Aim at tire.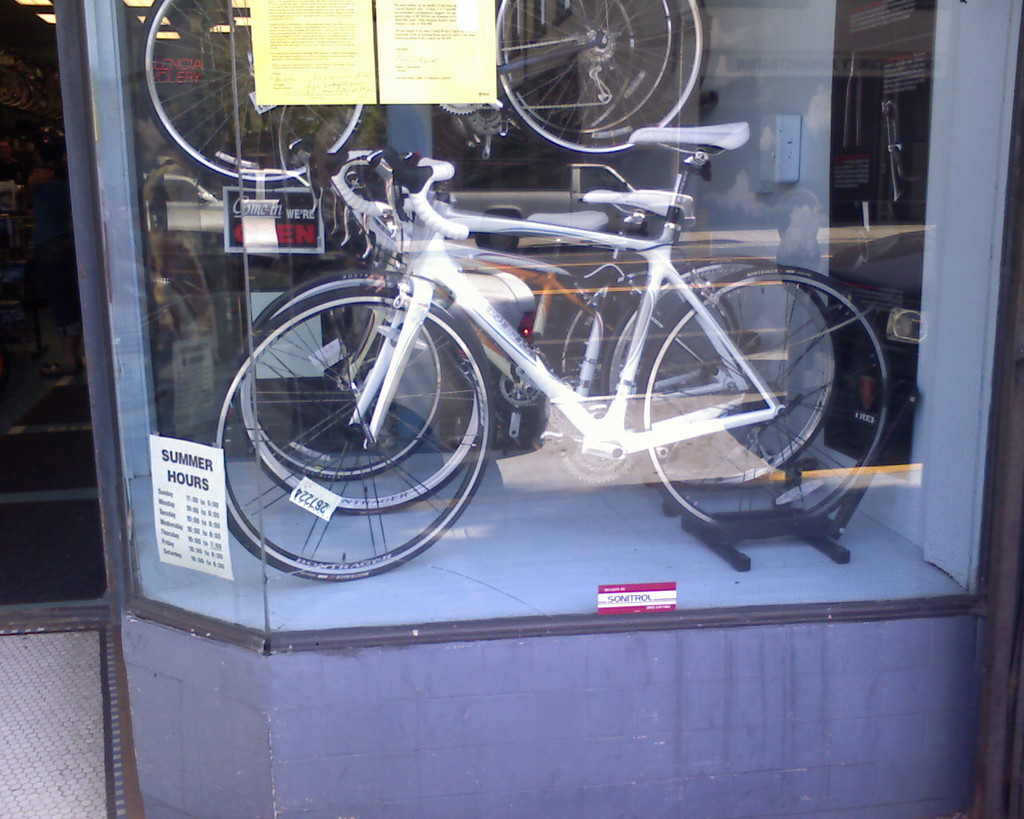
Aimed at detection(202, 286, 491, 579).
